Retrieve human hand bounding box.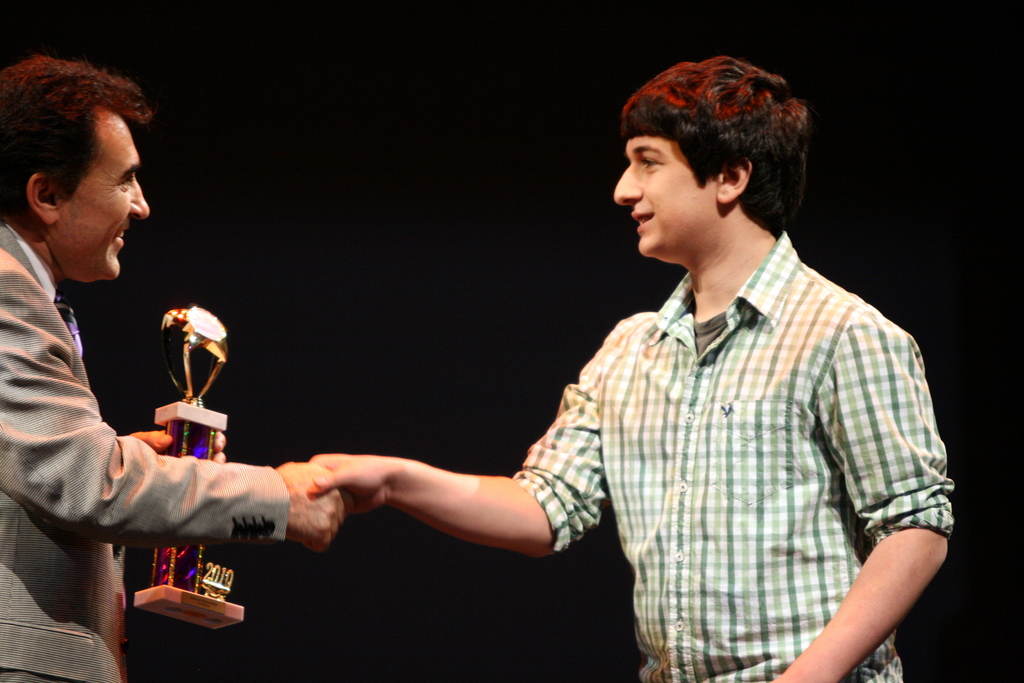
Bounding box: select_region(273, 463, 344, 550).
